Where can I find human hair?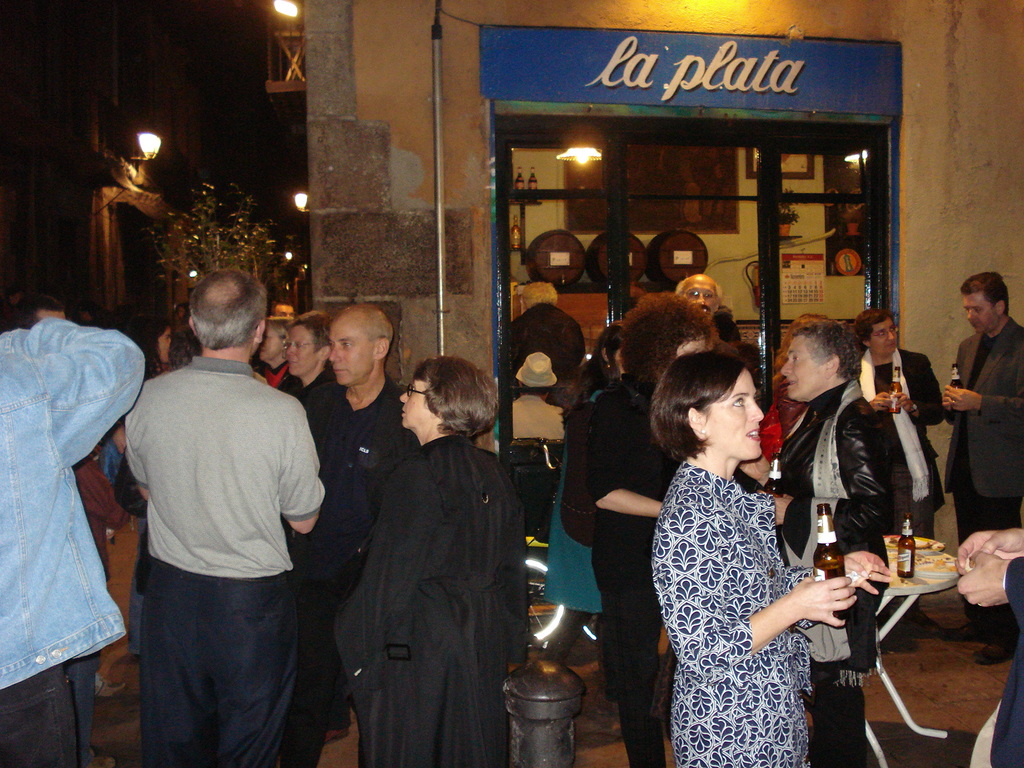
You can find it at crop(270, 314, 296, 339).
